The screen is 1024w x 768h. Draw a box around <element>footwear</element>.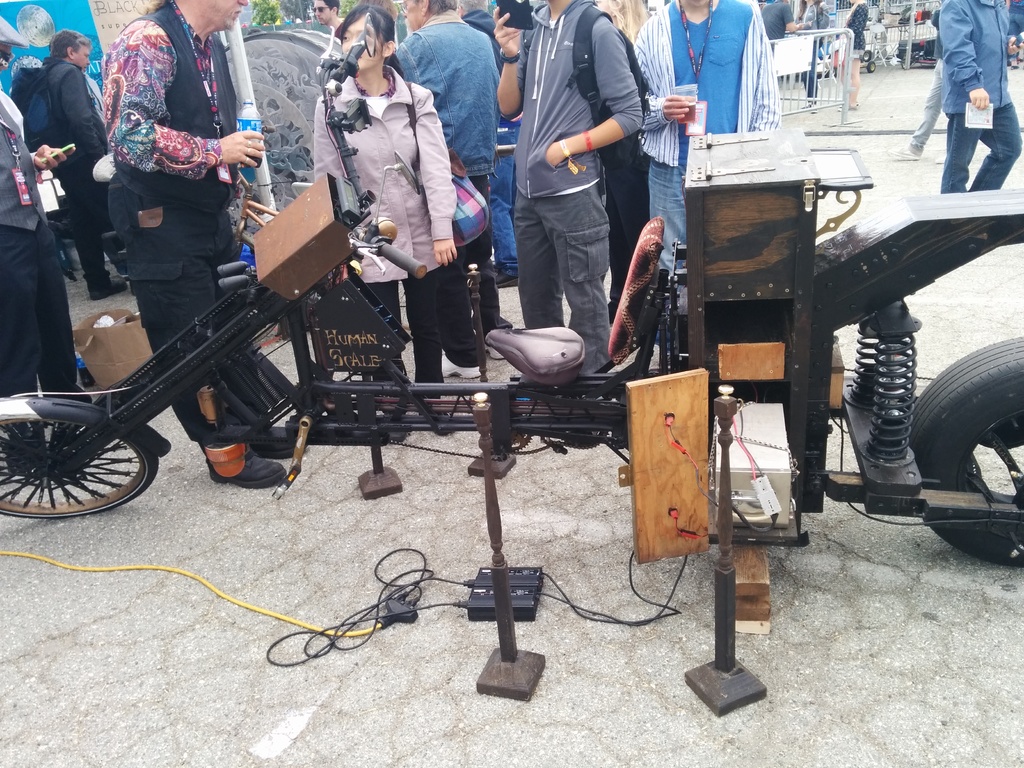
crop(91, 279, 124, 303).
